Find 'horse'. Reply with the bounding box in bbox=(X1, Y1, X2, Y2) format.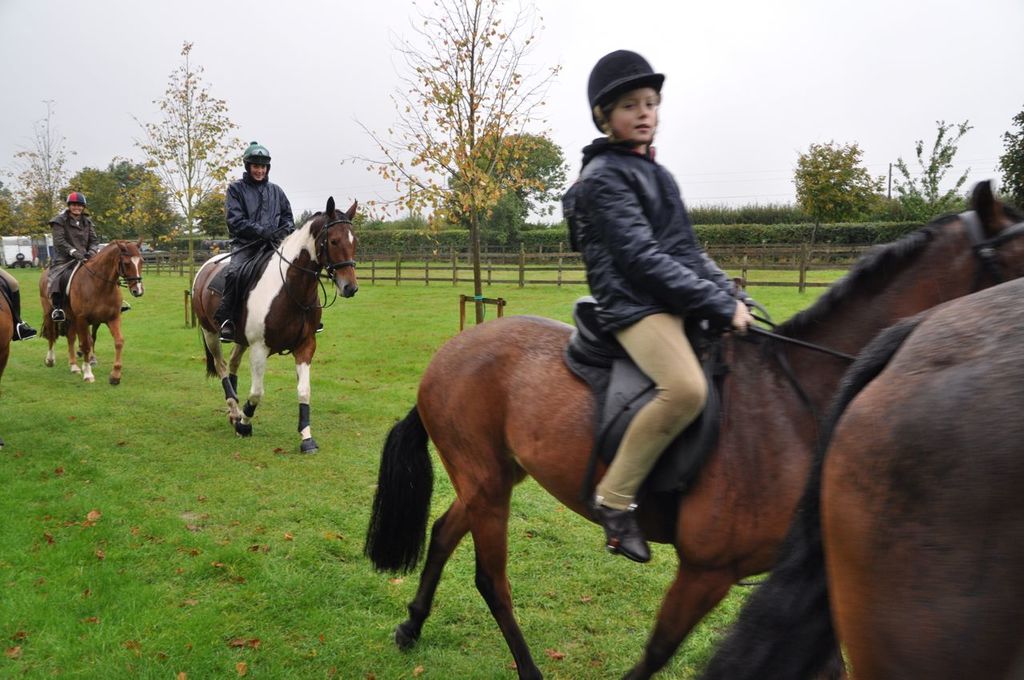
bbox=(0, 278, 19, 374).
